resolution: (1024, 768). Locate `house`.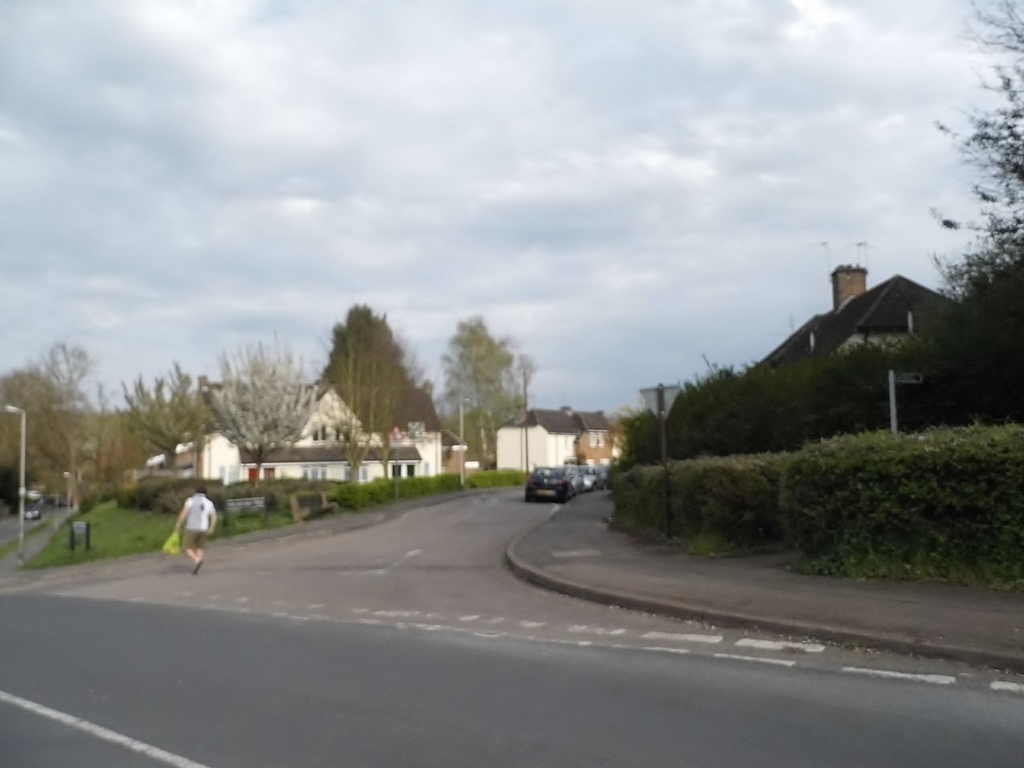
l=126, t=376, r=439, b=494.
